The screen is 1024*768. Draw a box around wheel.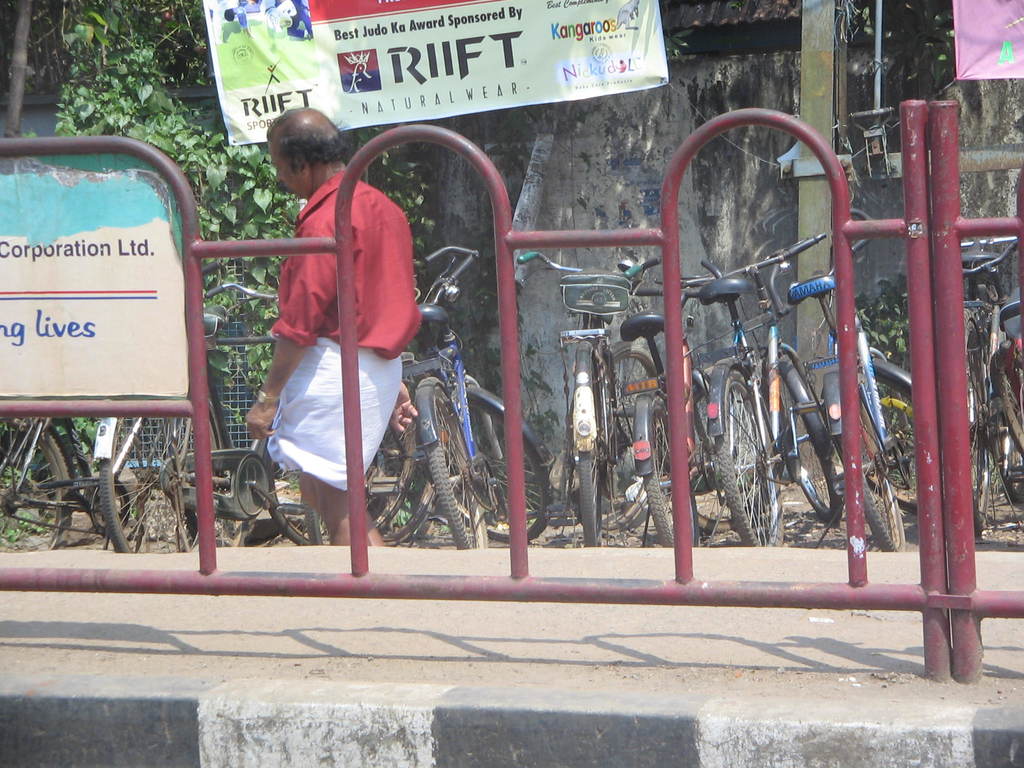
826/367/906/559.
